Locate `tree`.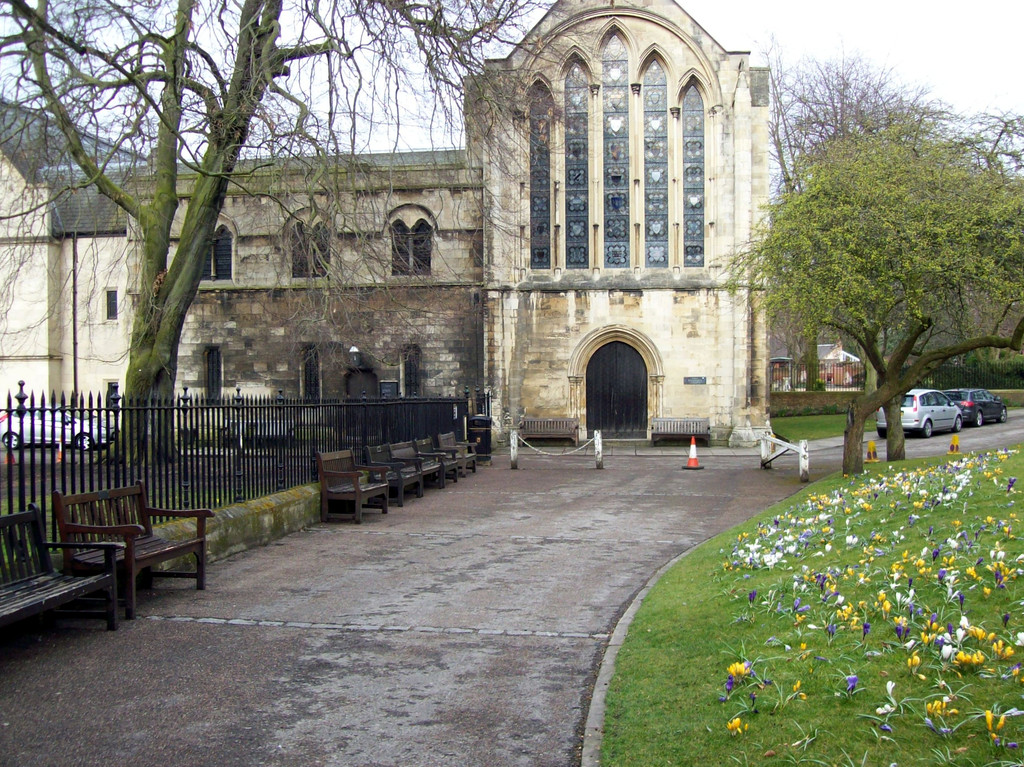
Bounding box: 716 118 1023 478.
